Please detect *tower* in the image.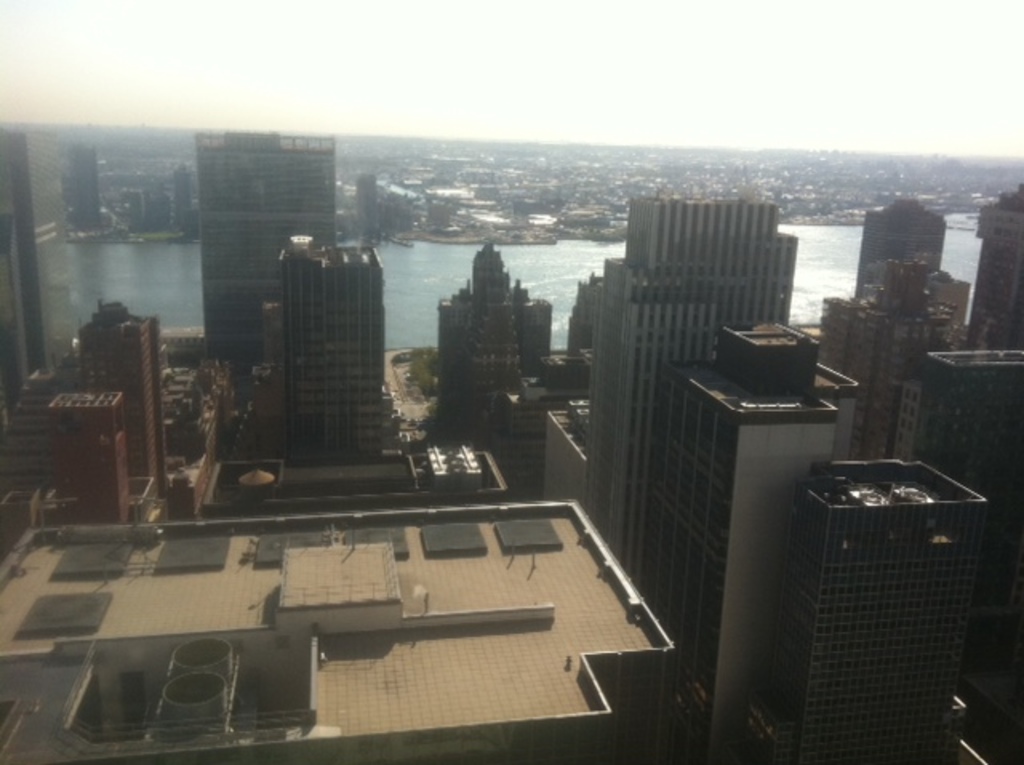
<region>75, 285, 179, 491</region>.
